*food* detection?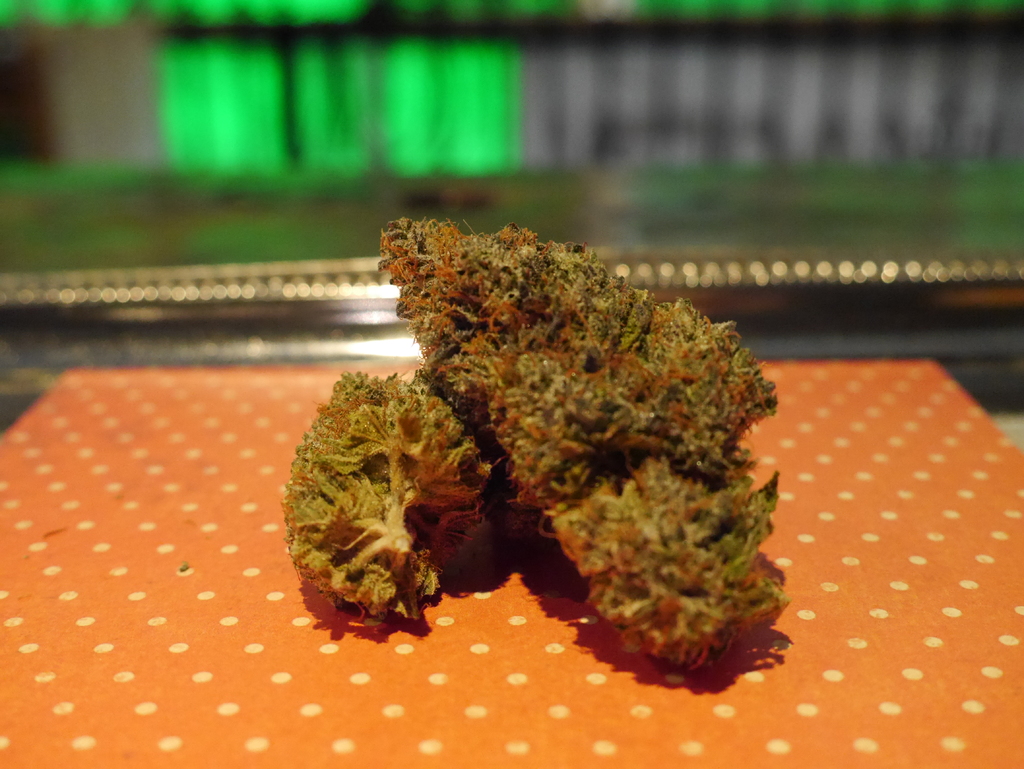
(285,368,502,620)
